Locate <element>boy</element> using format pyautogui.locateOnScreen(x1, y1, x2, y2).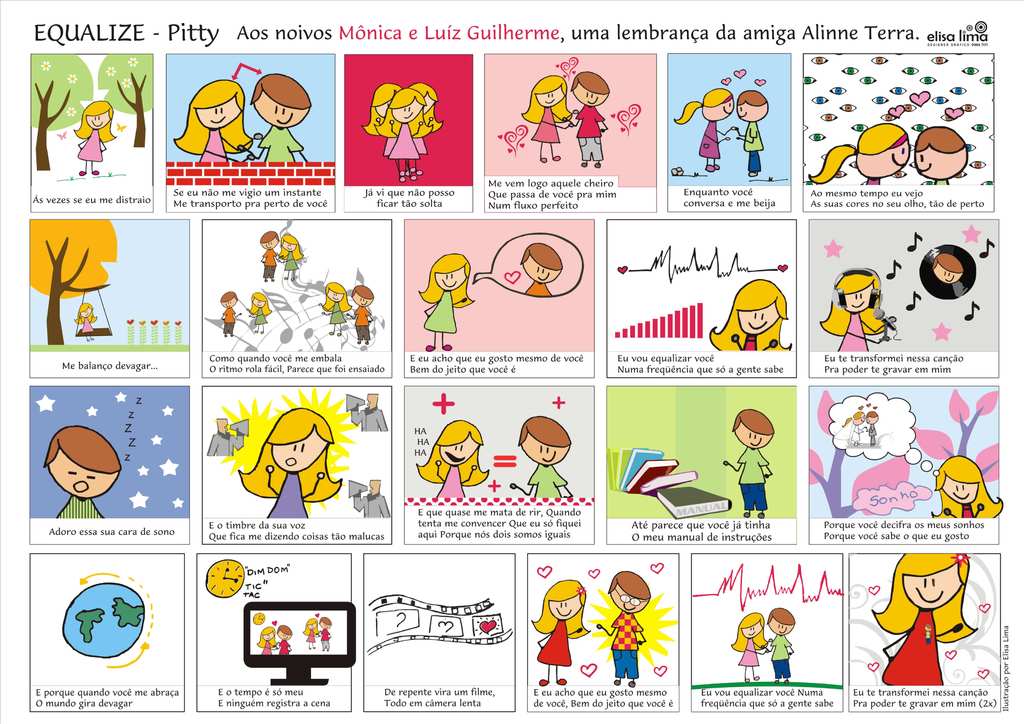
pyautogui.locateOnScreen(567, 71, 610, 168).
